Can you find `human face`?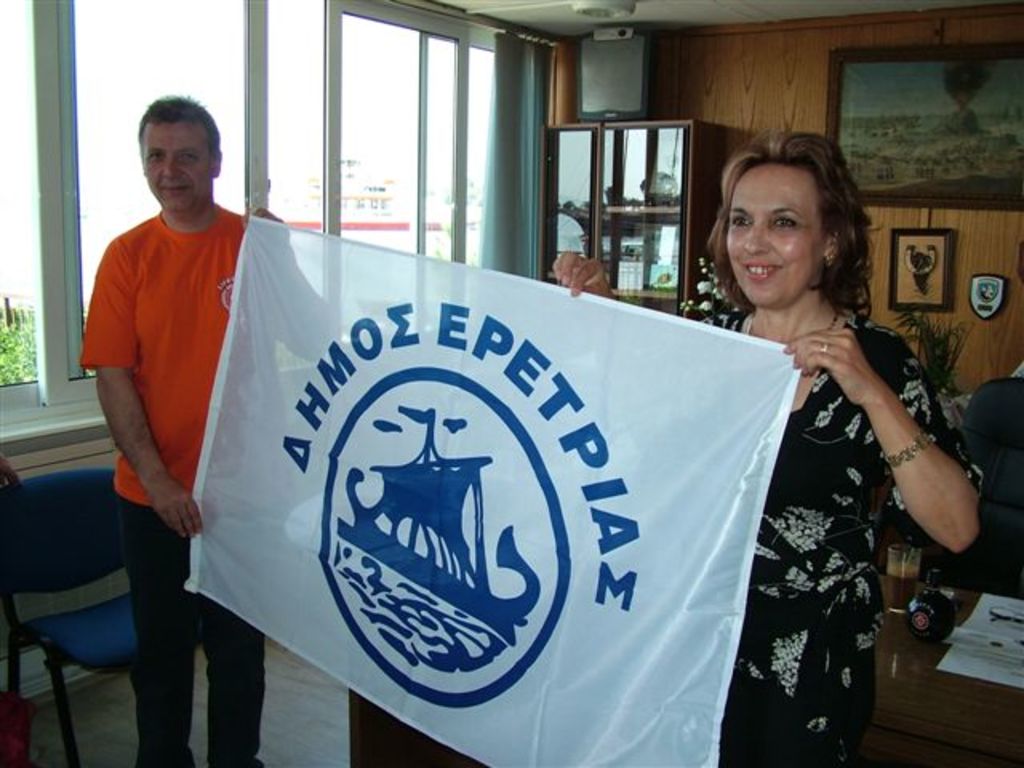
Yes, bounding box: {"x1": 144, "y1": 117, "x2": 216, "y2": 213}.
